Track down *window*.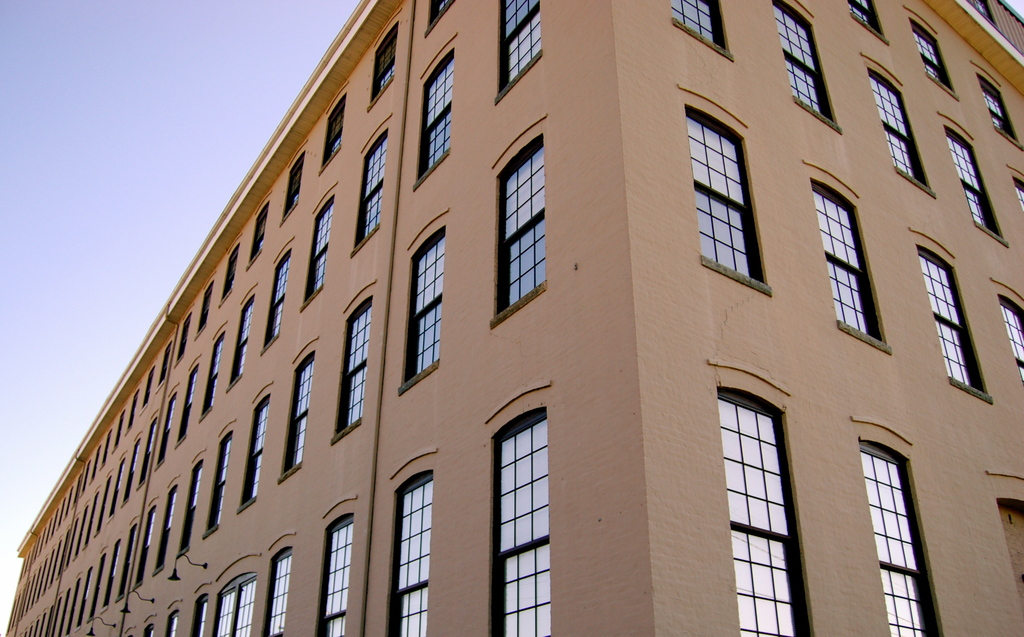
Tracked to box(166, 614, 177, 636).
